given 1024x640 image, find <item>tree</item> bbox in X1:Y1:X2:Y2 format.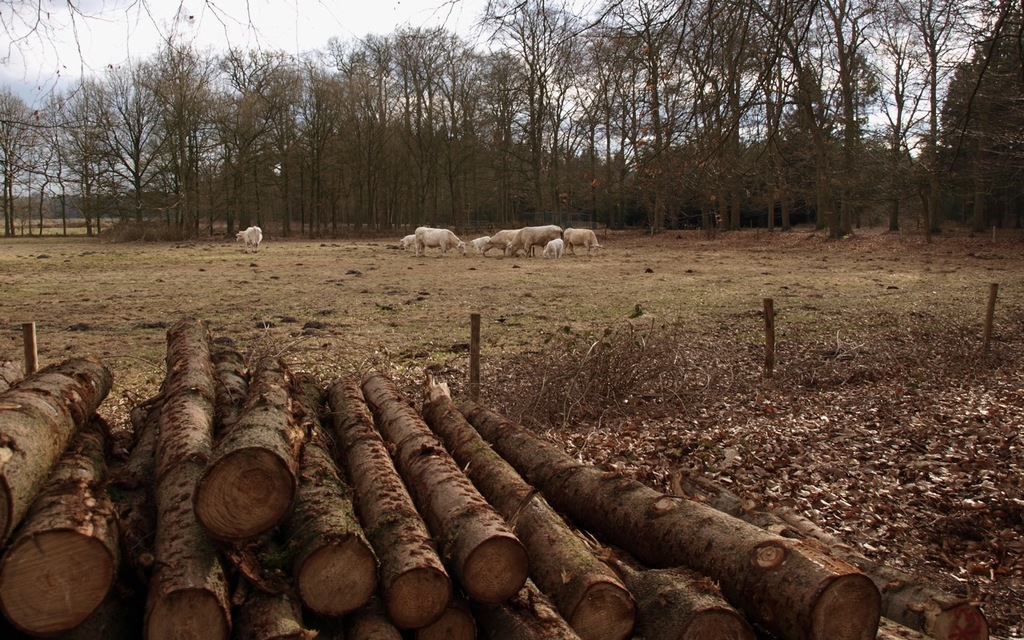
398:18:466:240.
